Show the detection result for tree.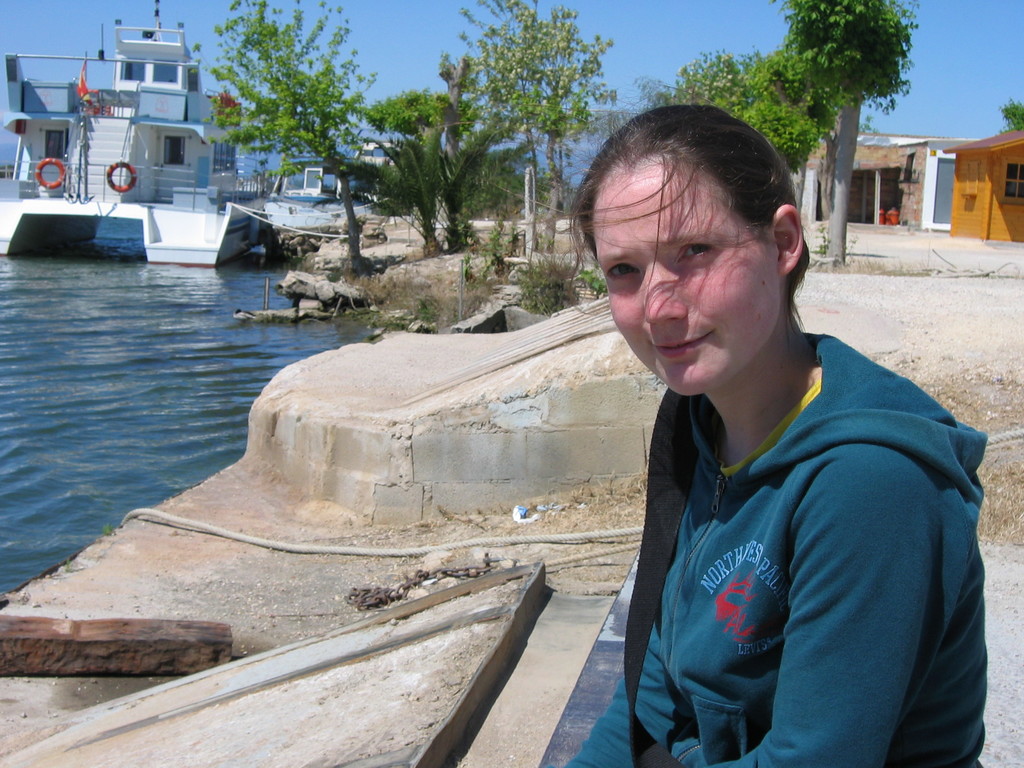
[x1=454, y1=0, x2=620, y2=259].
